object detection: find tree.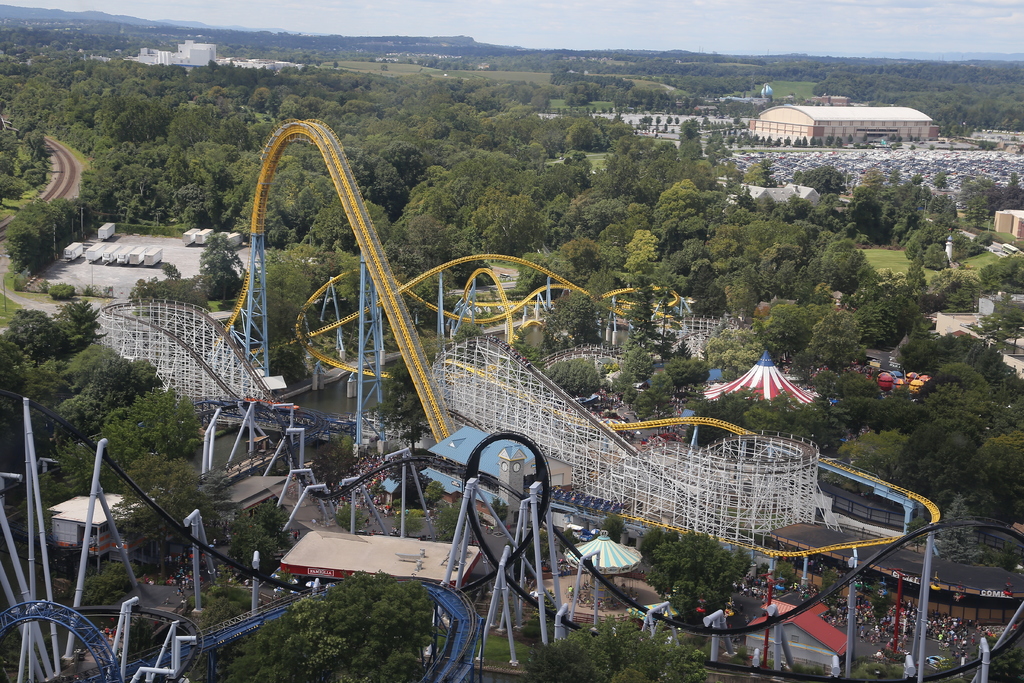
left=421, top=477, right=445, bottom=512.
